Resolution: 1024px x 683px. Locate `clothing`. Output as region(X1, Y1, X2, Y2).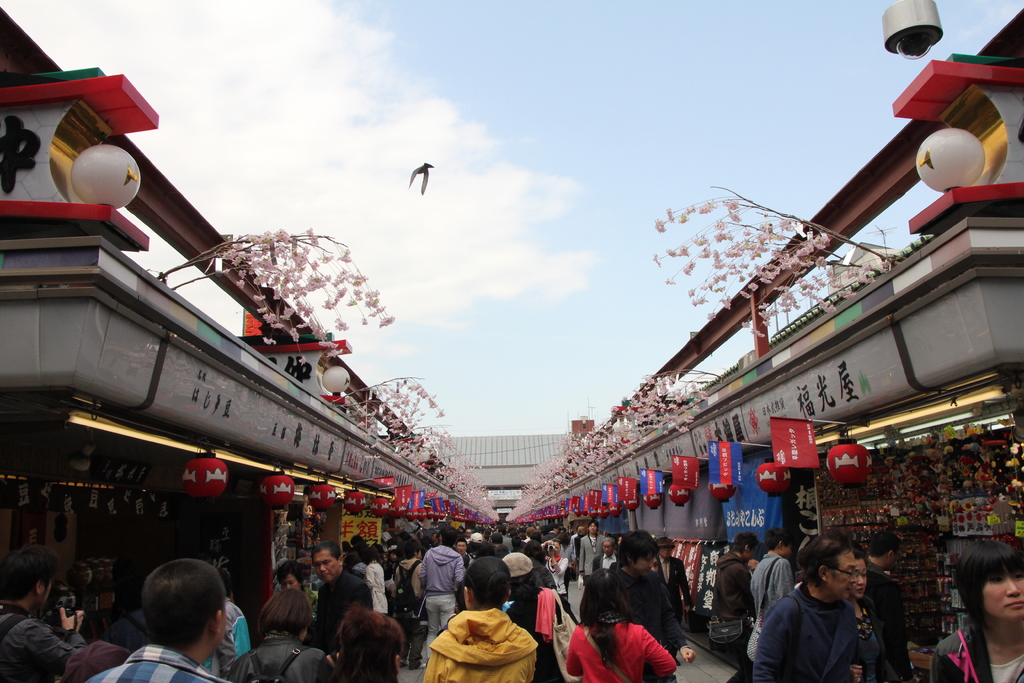
region(360, 559, 396, 618).
